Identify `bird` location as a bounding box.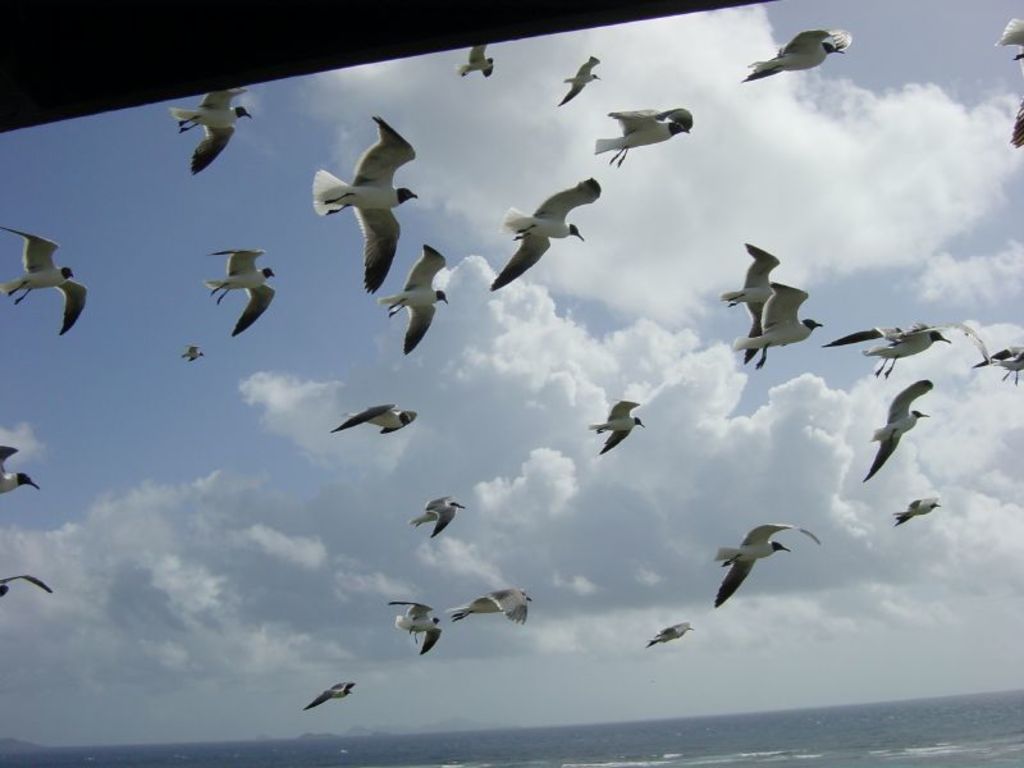
bbox=(457, 45, 495, 77).
